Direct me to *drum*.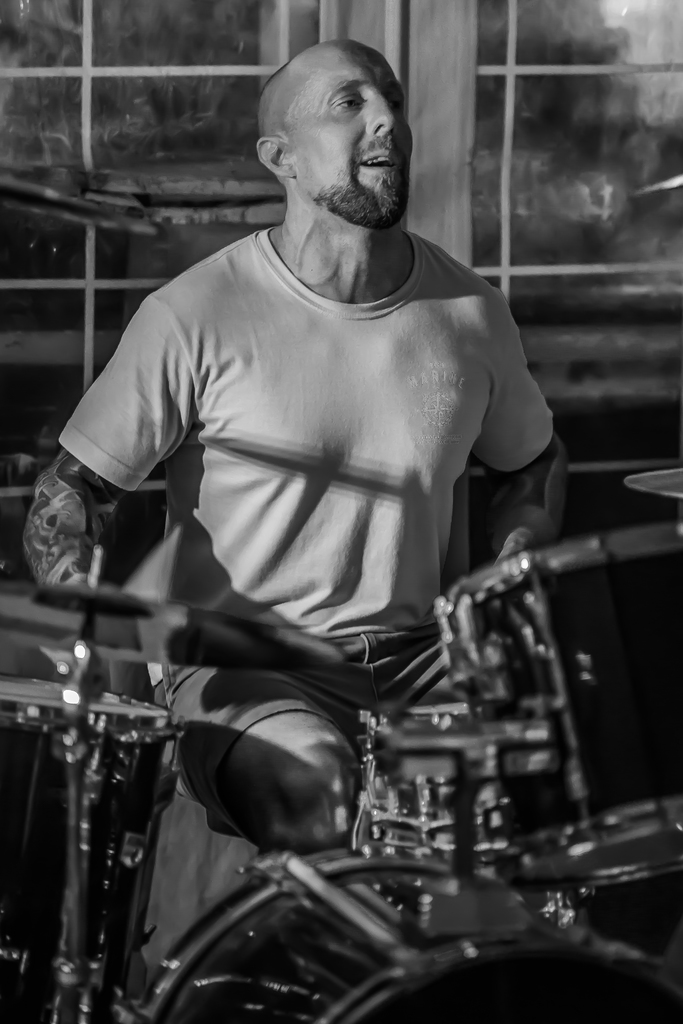
Direction: locate(110, 849, 682, 1023).
